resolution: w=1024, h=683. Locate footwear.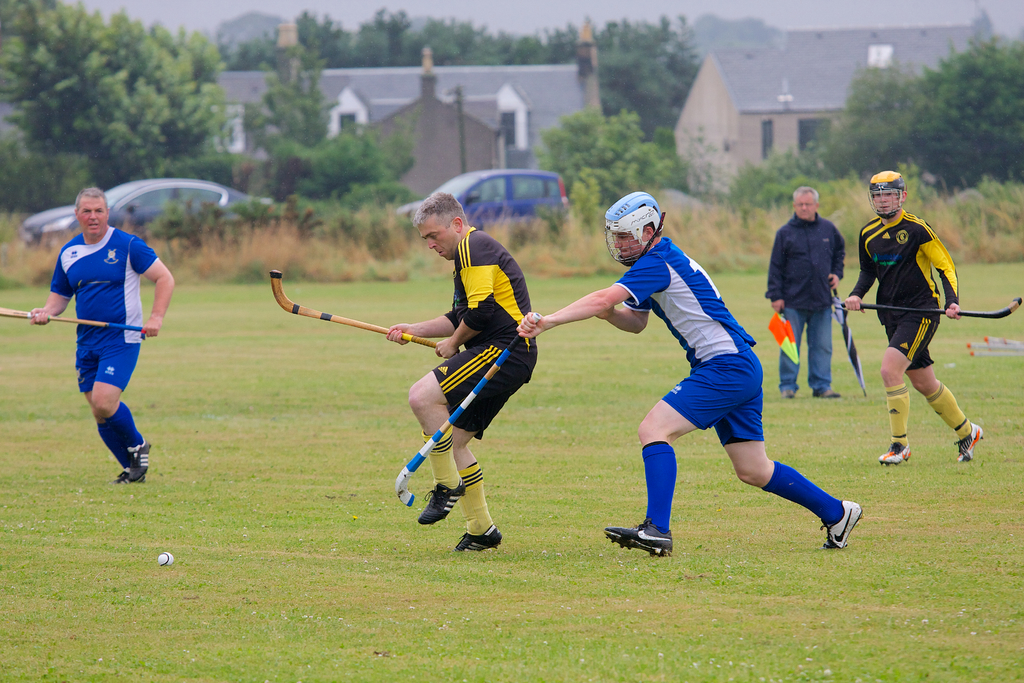
rect(820, 498, 862, 552).
